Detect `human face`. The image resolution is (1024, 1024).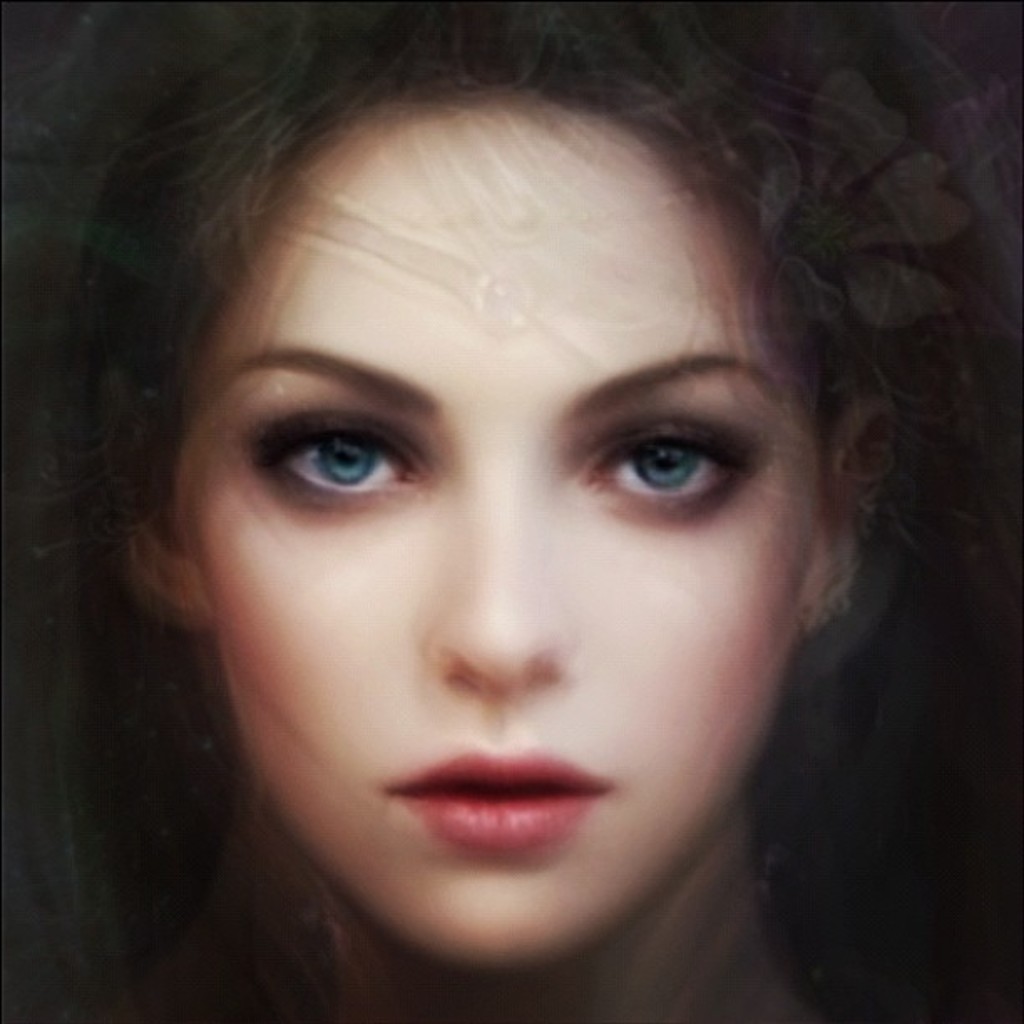
169 89 835 970.
